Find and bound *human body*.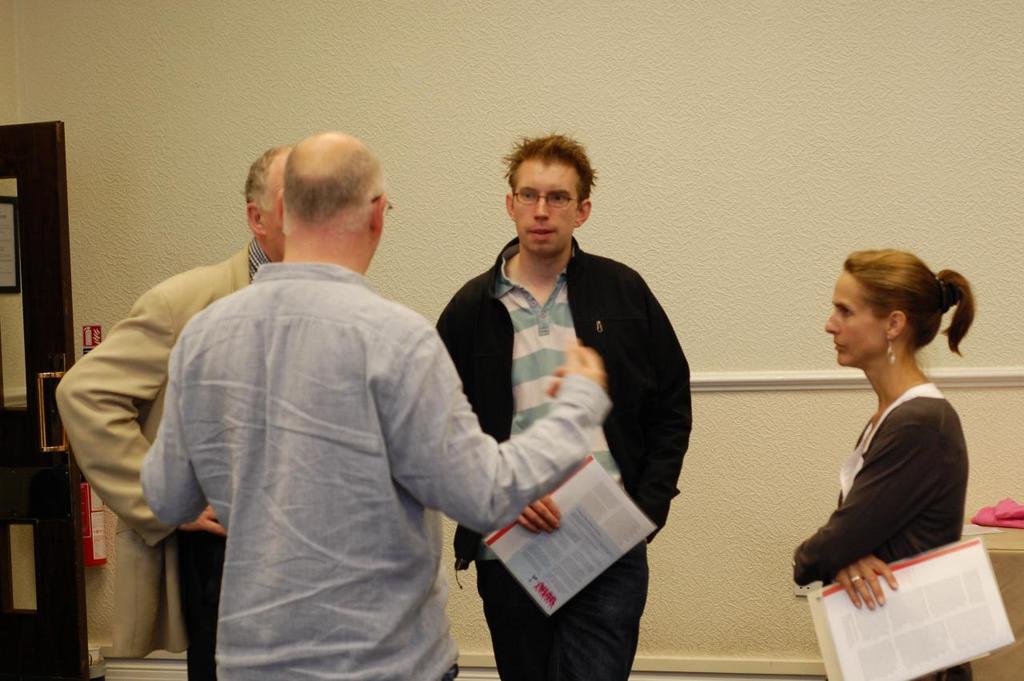
Bound: <region>810, 237, 994, 655</region>.
